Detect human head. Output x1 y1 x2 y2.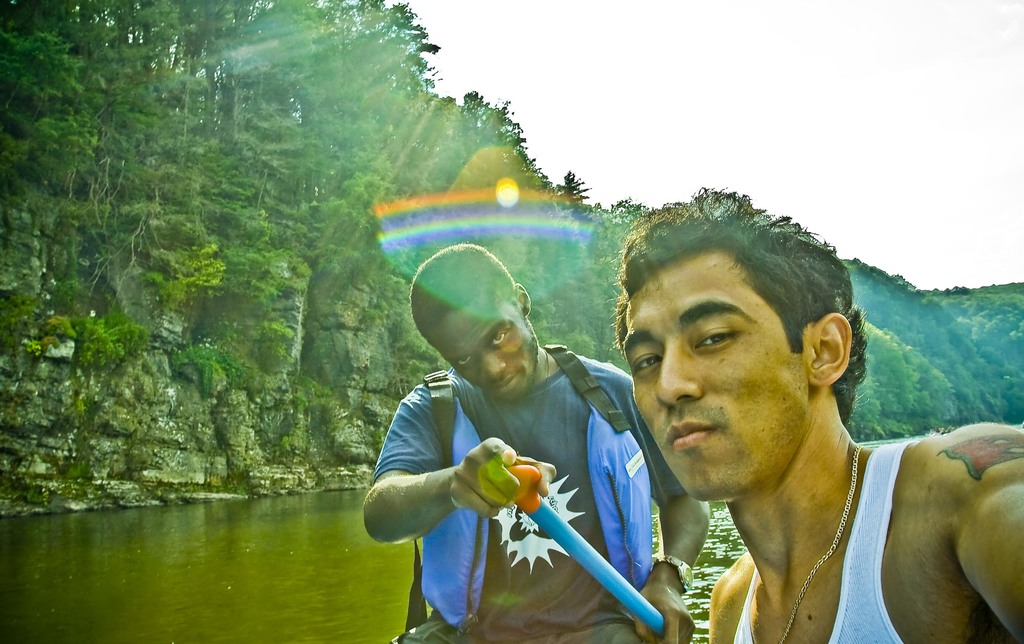
618 211 859 482.
